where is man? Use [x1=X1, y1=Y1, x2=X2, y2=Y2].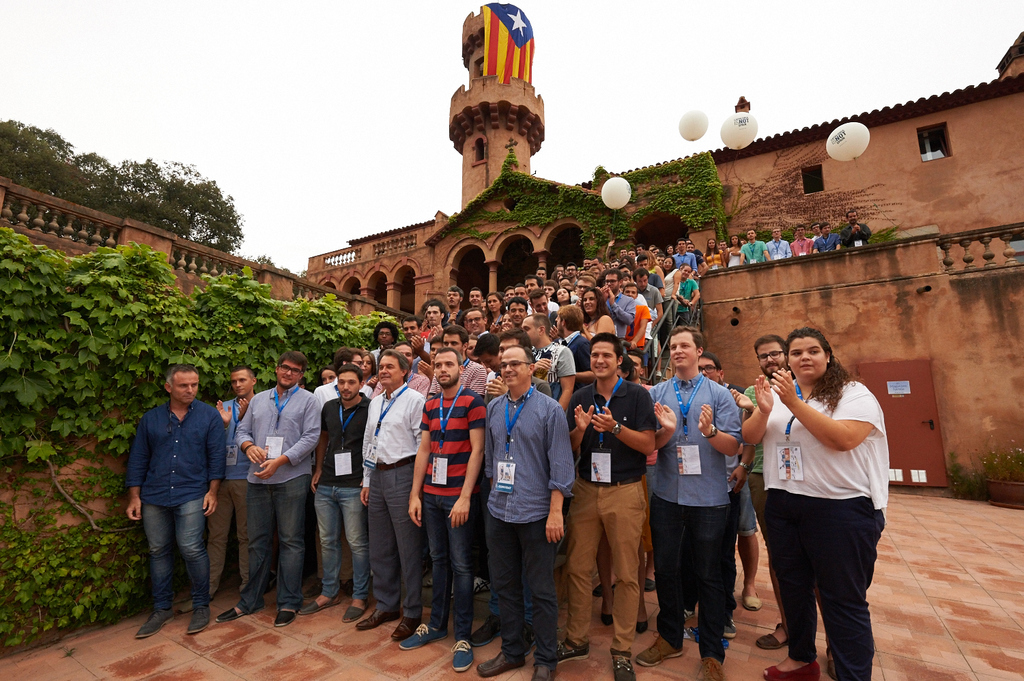
[x1=518, y1=310, x2=581, y2=409].
